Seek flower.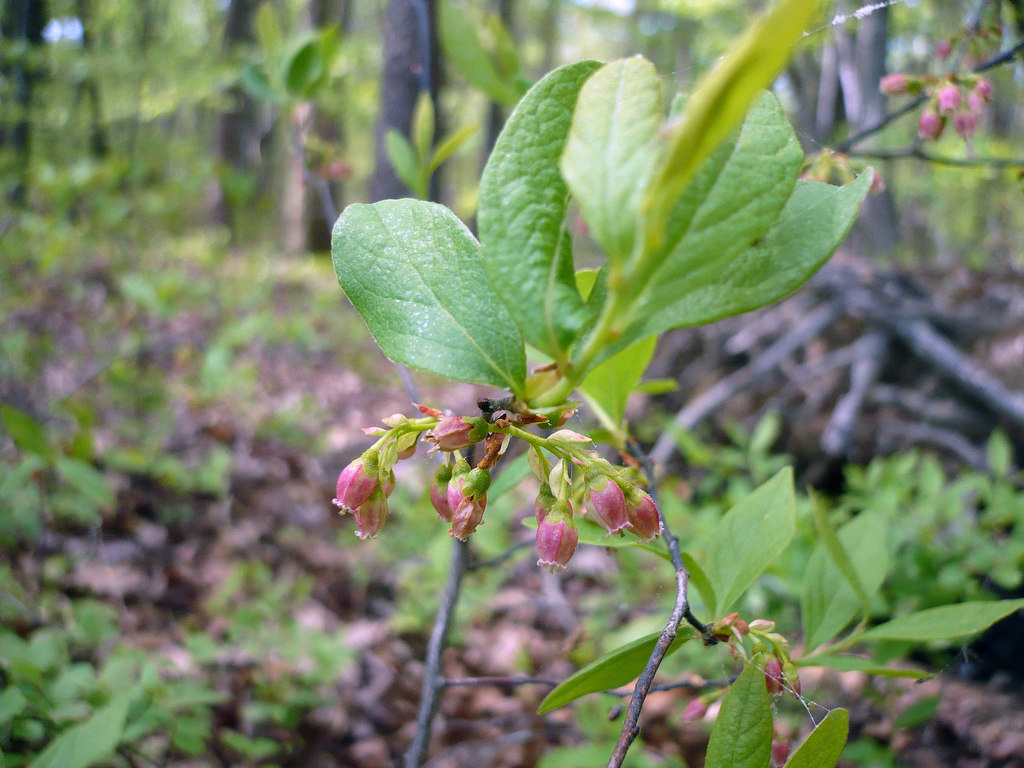
<bbox>583, 468, 630, 538</bbox>.
